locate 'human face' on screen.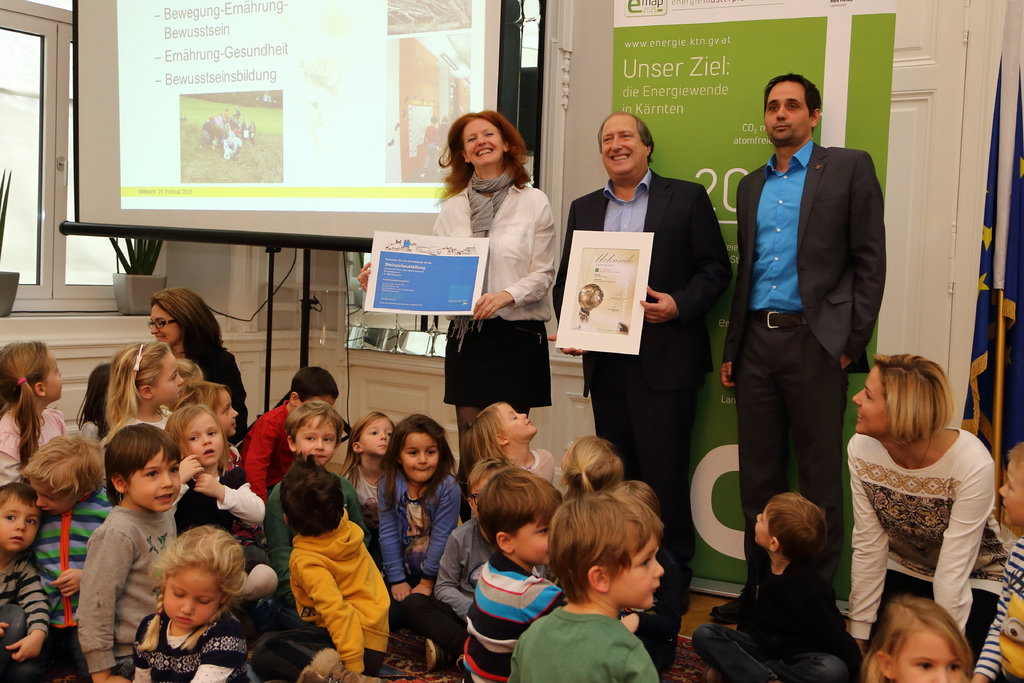
On screen at <bbox>291, 413, 338, 469</bbox>.
